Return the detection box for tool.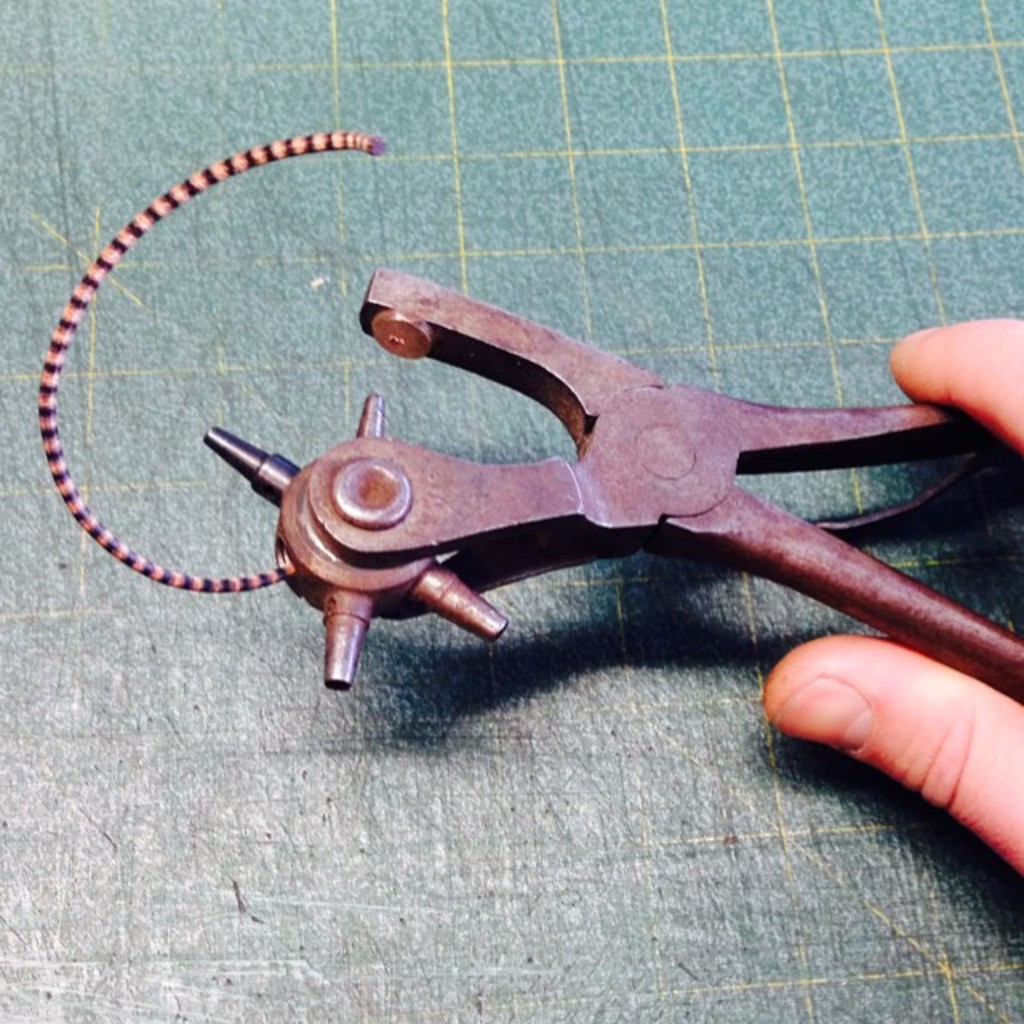
BBox(262, 264, 1006, 731).
